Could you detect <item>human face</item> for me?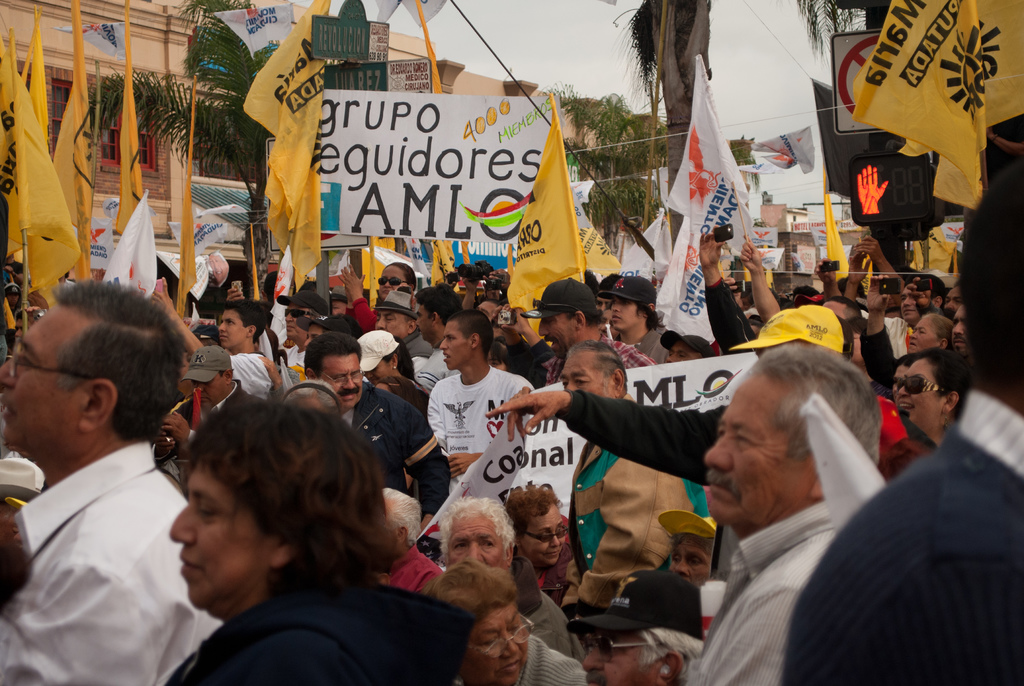
Detection result: <region>279, 305, 308, 334</region>.
